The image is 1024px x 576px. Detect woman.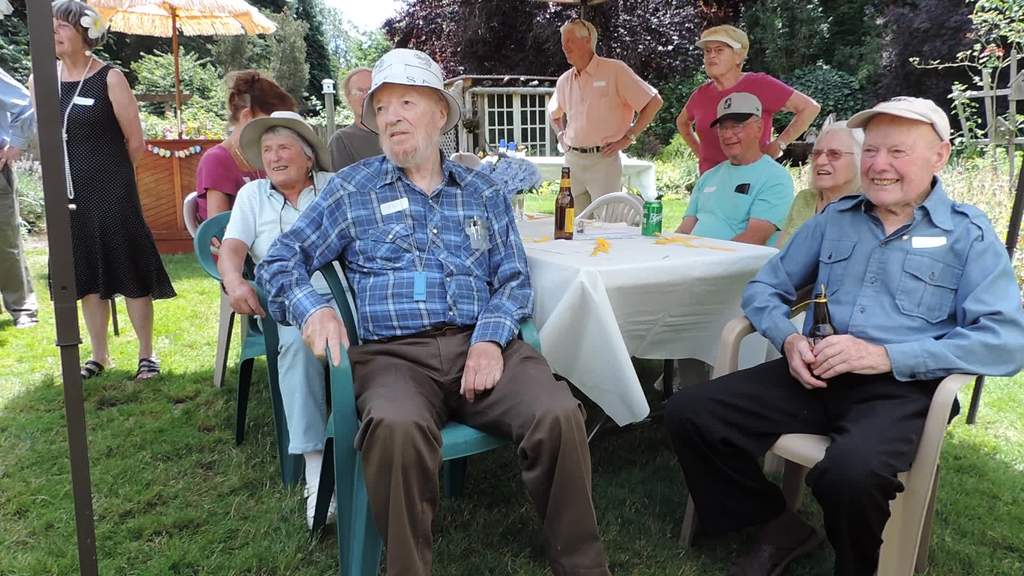
Detection: <region>217, 109, 343, 531</region>.
